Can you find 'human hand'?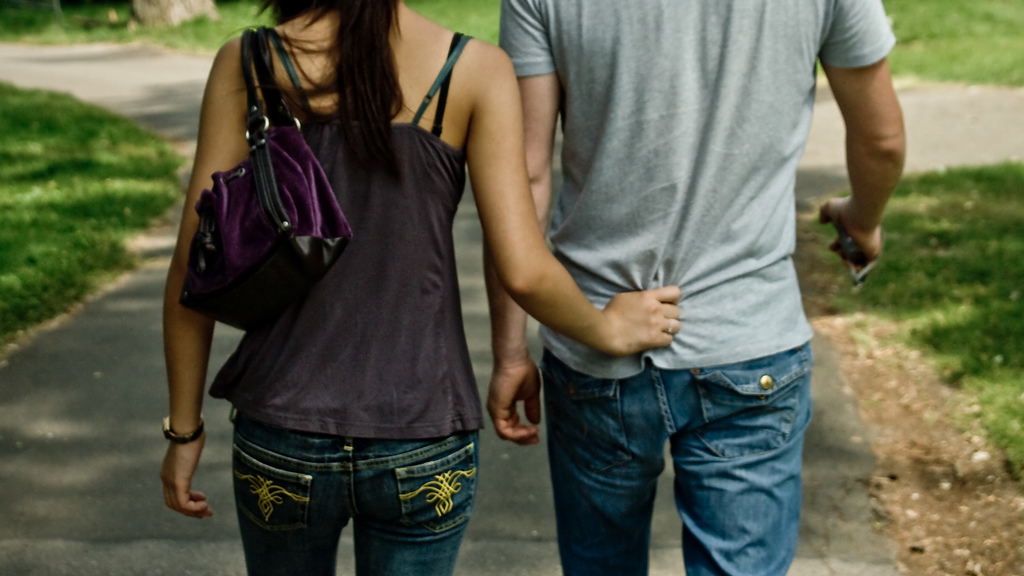
Yes, bounding box: (x1=601, y1=283, x2=694, y2=349).
